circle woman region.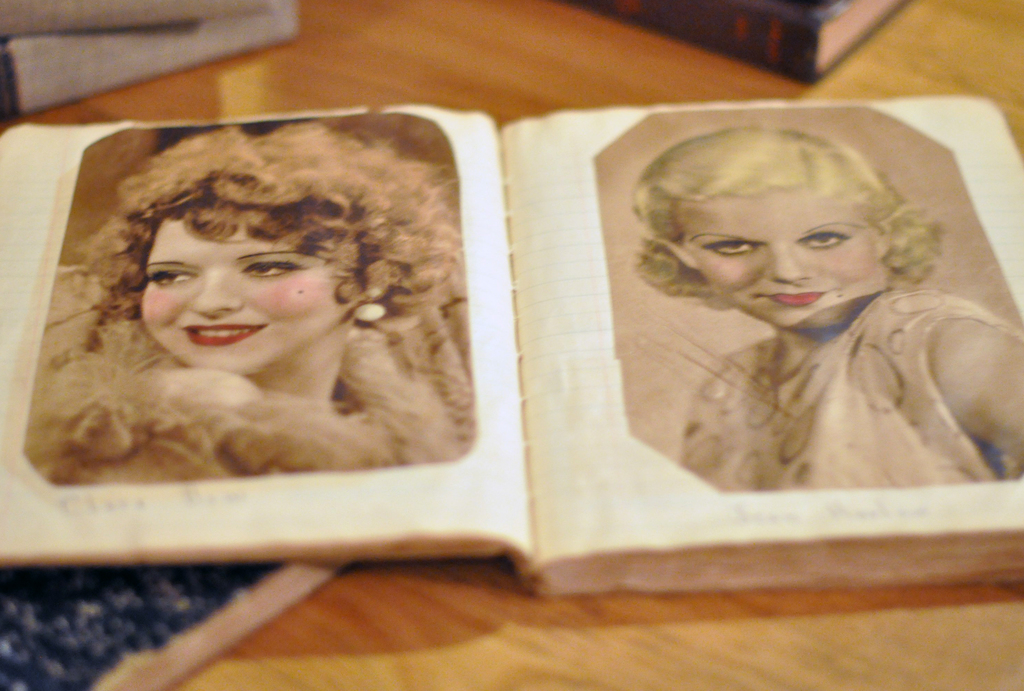
Region: Rect(604, 97, 1014, 522).
